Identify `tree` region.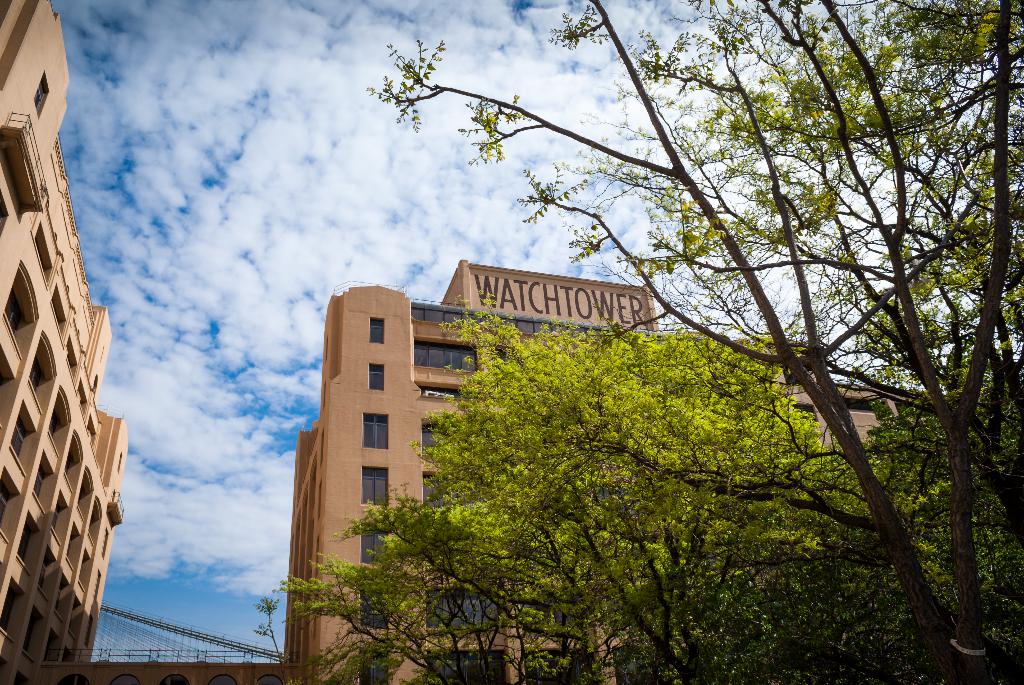
Region: (275,313,916,684).
